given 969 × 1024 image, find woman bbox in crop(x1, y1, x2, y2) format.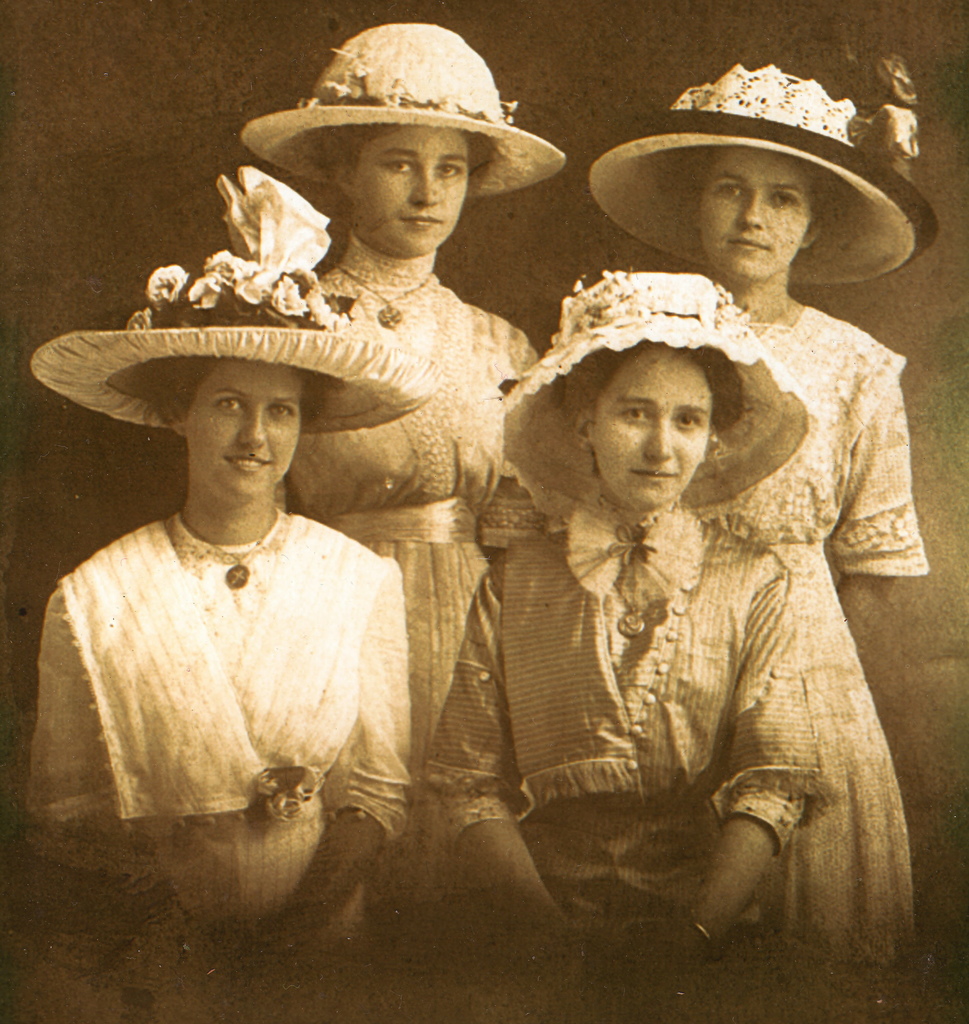
crop(422, 267, 829, 984).
